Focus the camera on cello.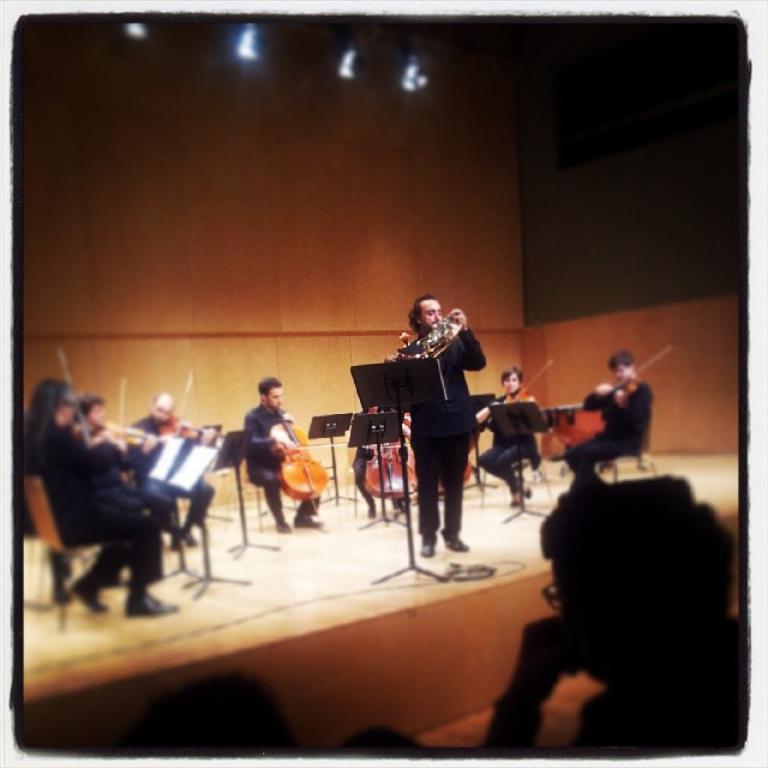
Focus region: <bbox>256, 406, 330, 524</bbox>.
